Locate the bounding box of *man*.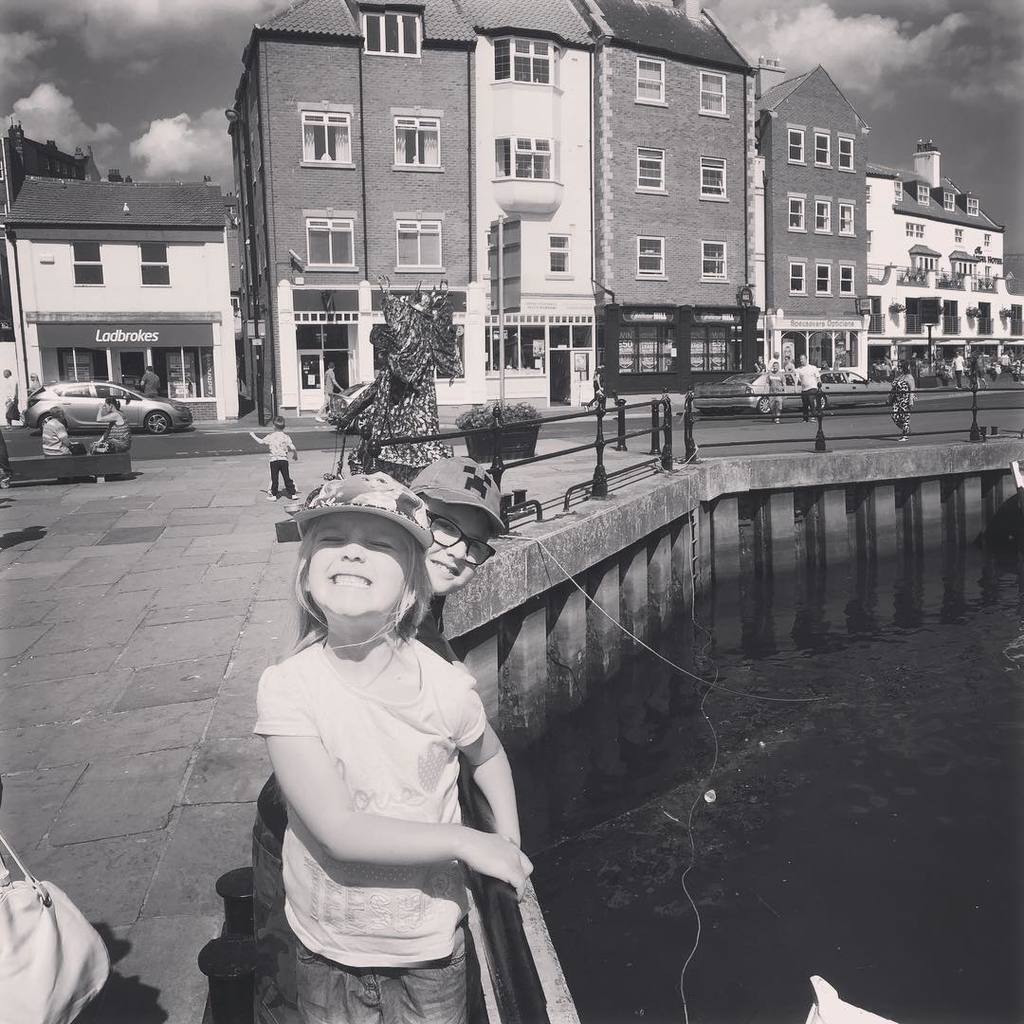
Bounding box: x1=793, y1=351, x2=819, y2=419.
